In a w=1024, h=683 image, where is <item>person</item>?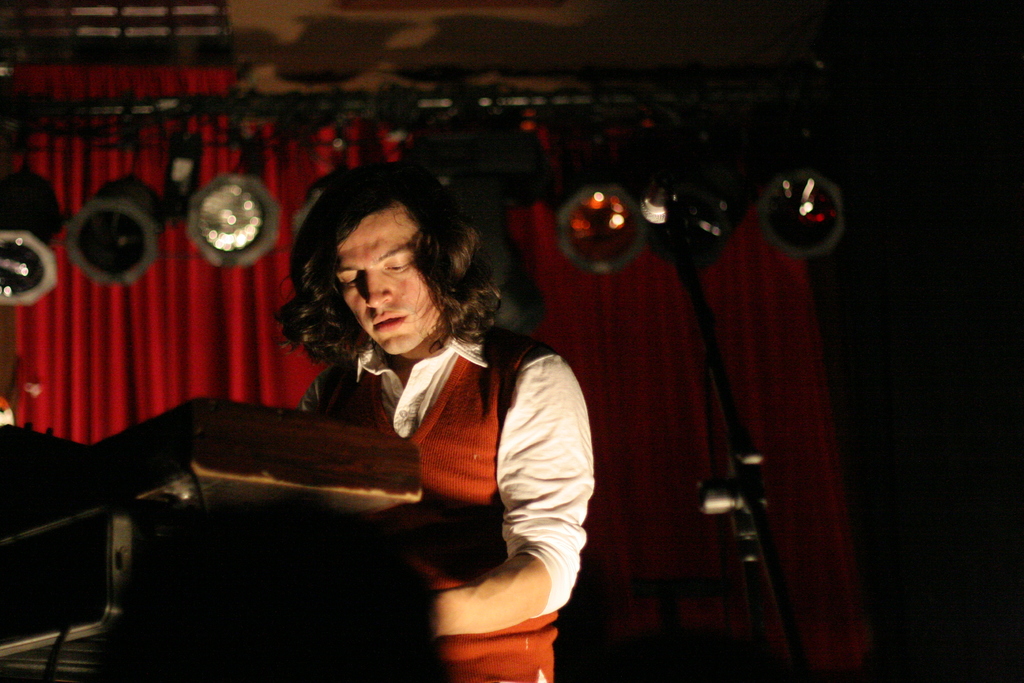
left=251, top=154, right=604, bottom=606.
